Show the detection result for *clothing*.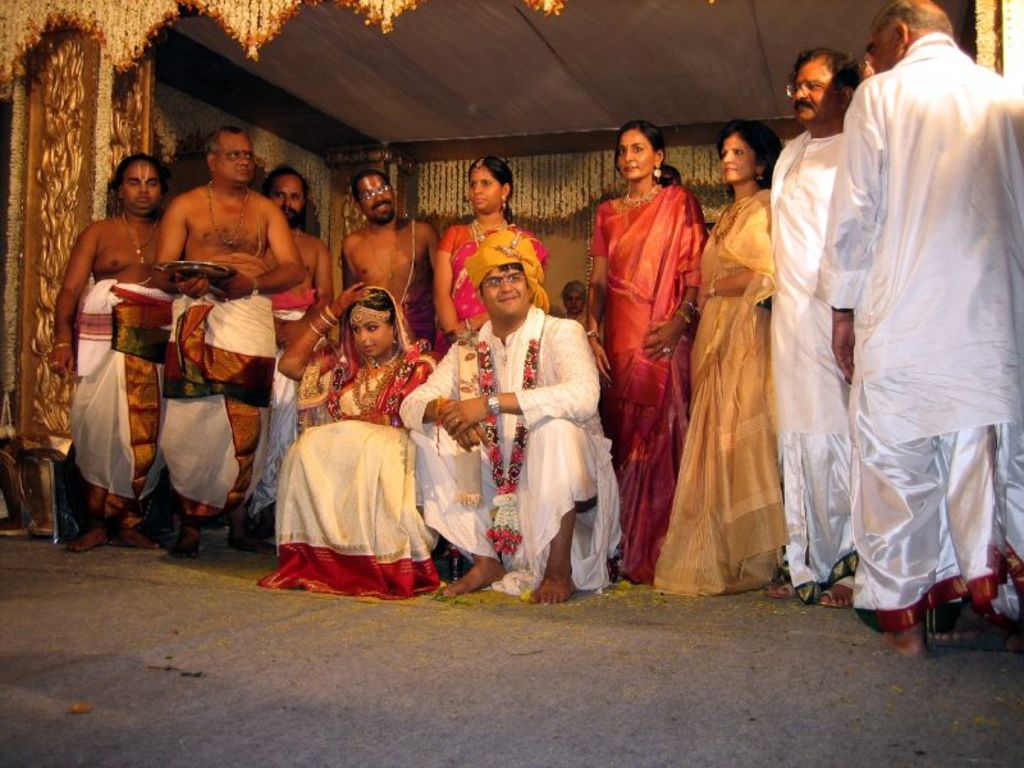
bbox(251, 283, 451, 594).
